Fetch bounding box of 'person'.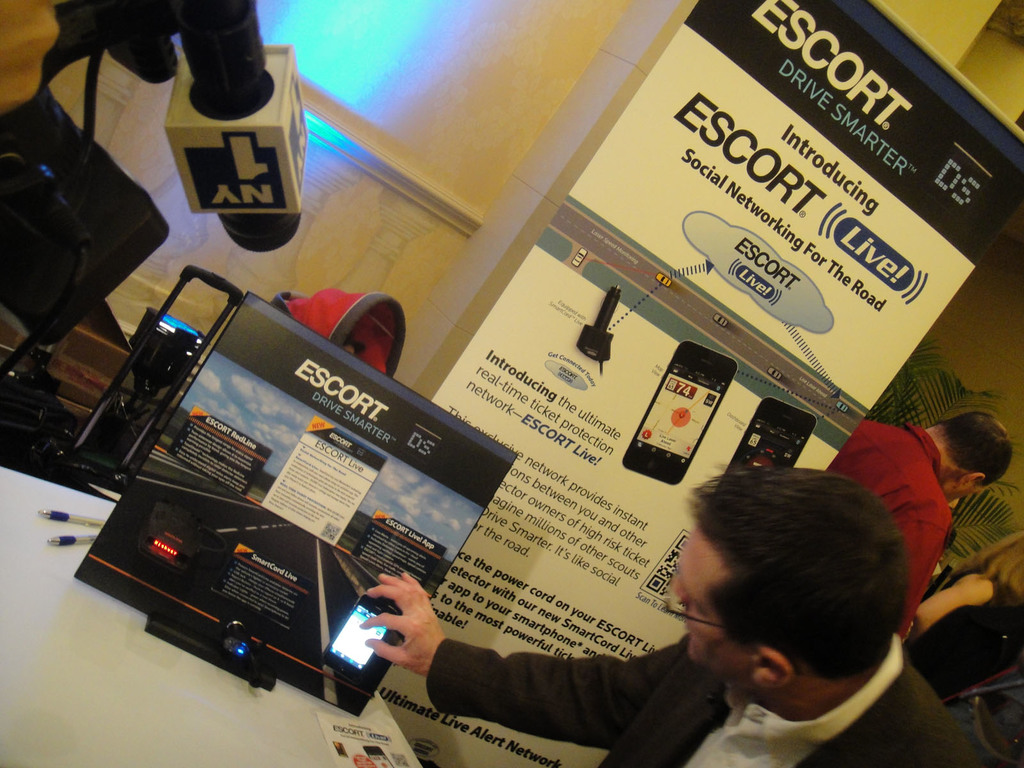
Bbox: 357/465/976/767.
